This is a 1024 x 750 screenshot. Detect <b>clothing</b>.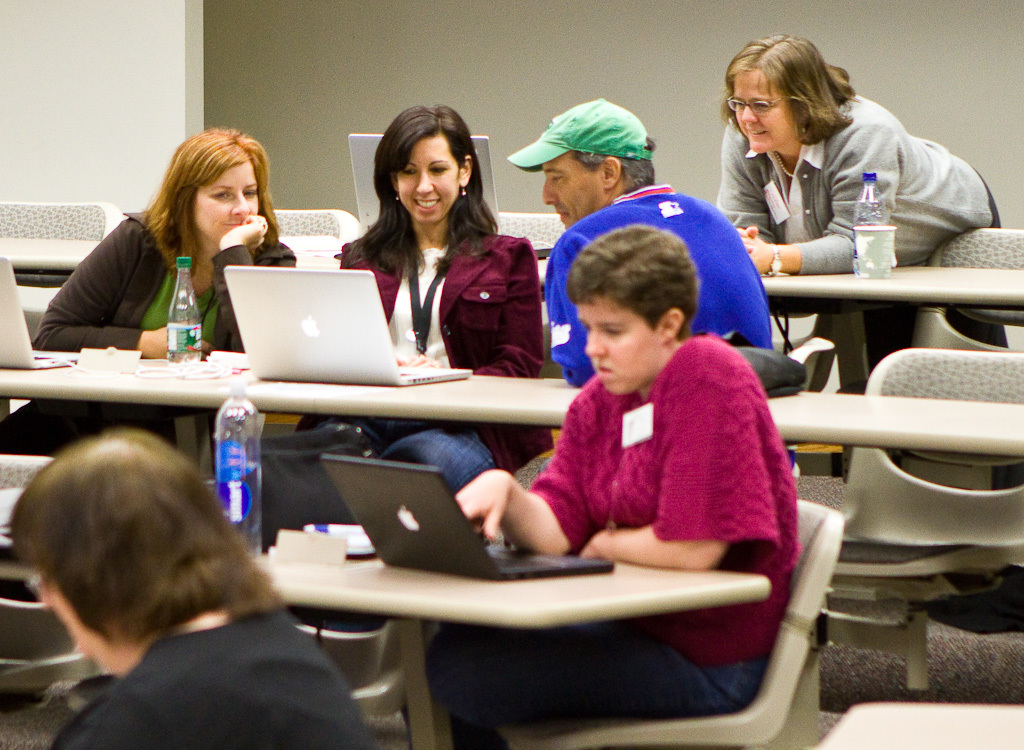
box=[707, 87, 1002, 367].
